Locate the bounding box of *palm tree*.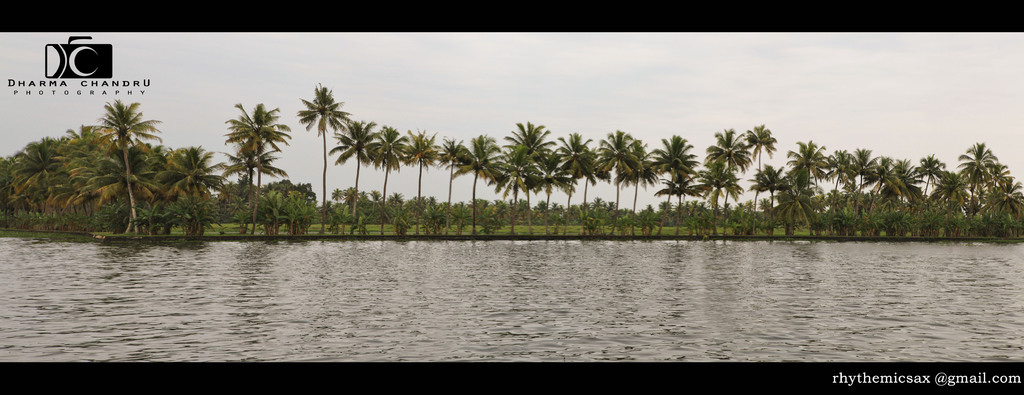
Bounding box: [90, 98, 165, 230].
